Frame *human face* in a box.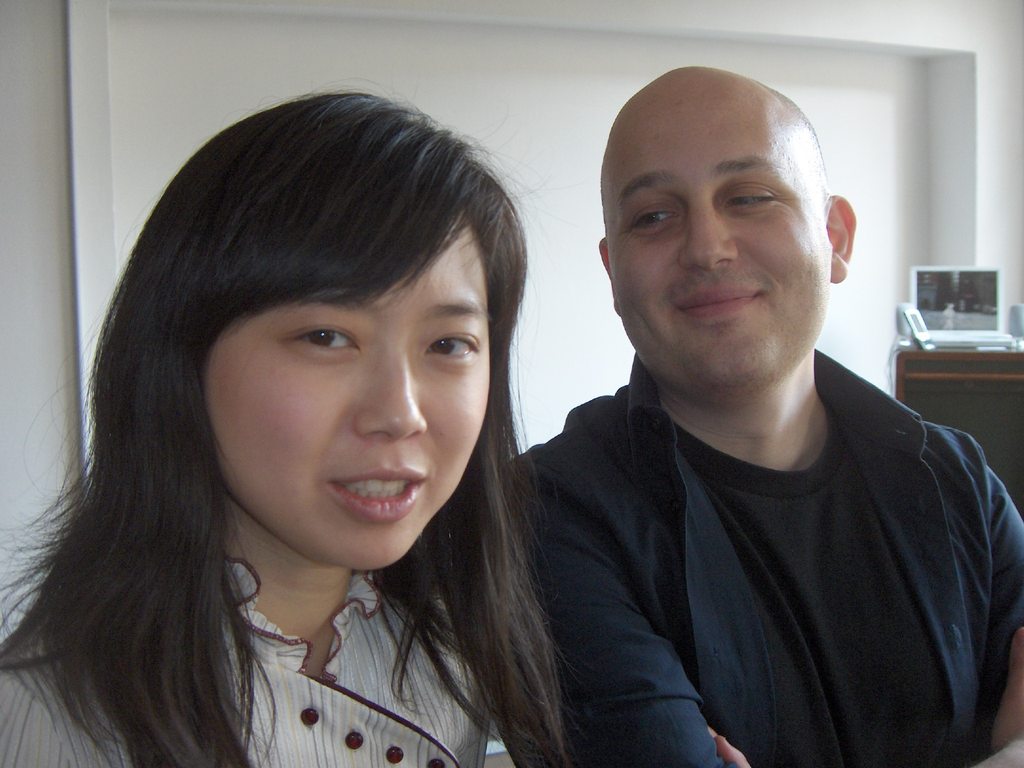
select_region(604, 91, 833, 394).
